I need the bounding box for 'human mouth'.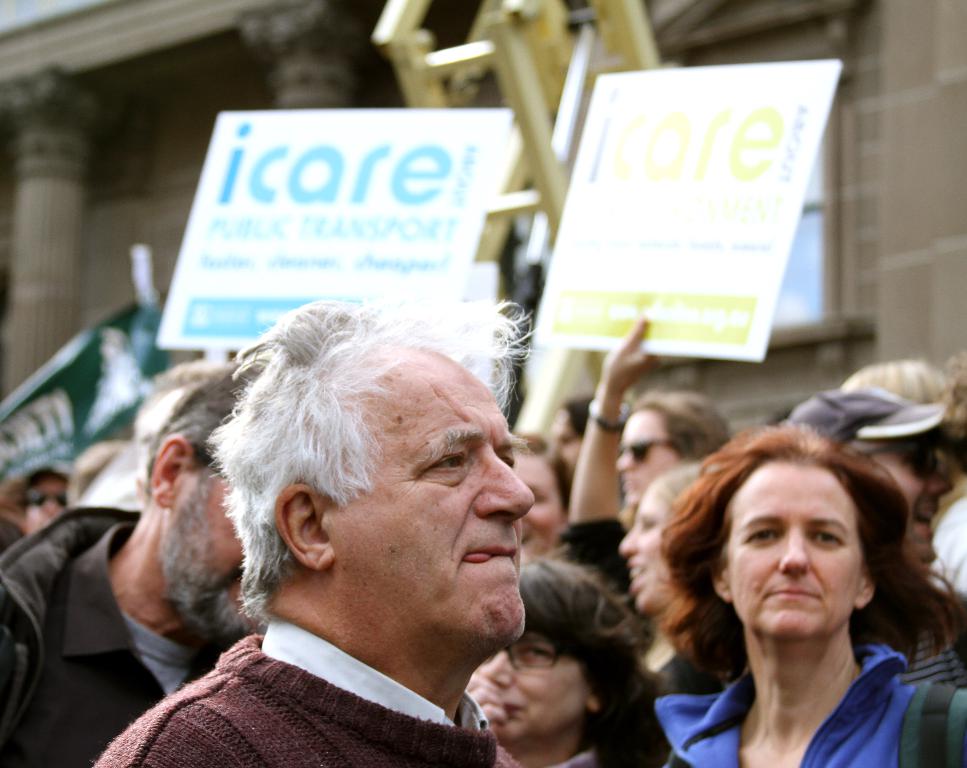
Here it is: [left=461, top=533, right=519, bottom=566].
